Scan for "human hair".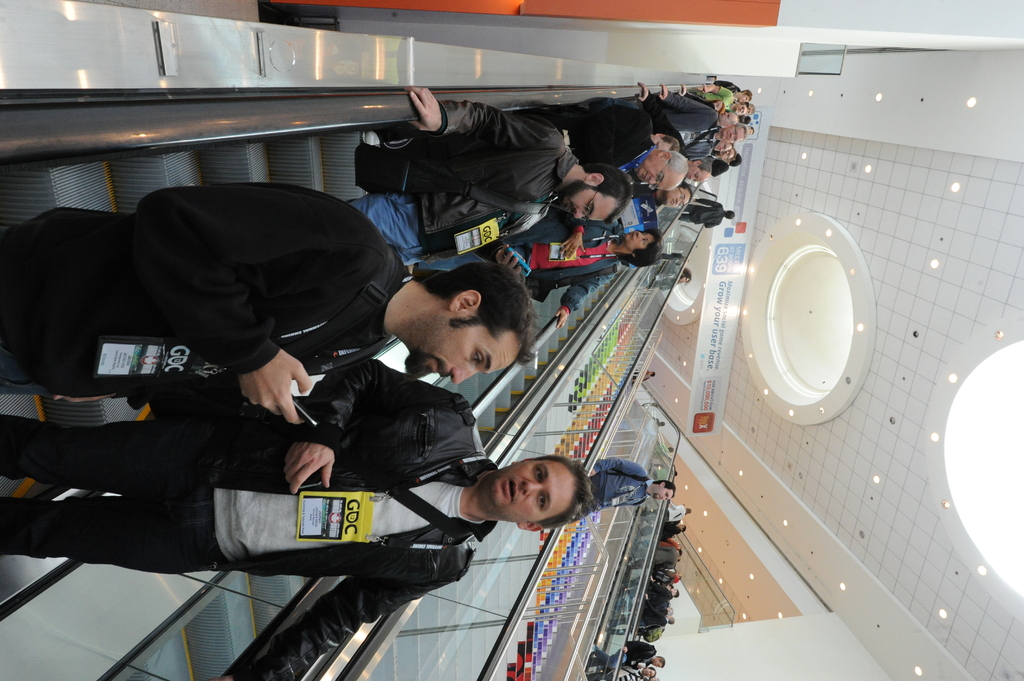
Scan result: [693, 154, 713, 174].
